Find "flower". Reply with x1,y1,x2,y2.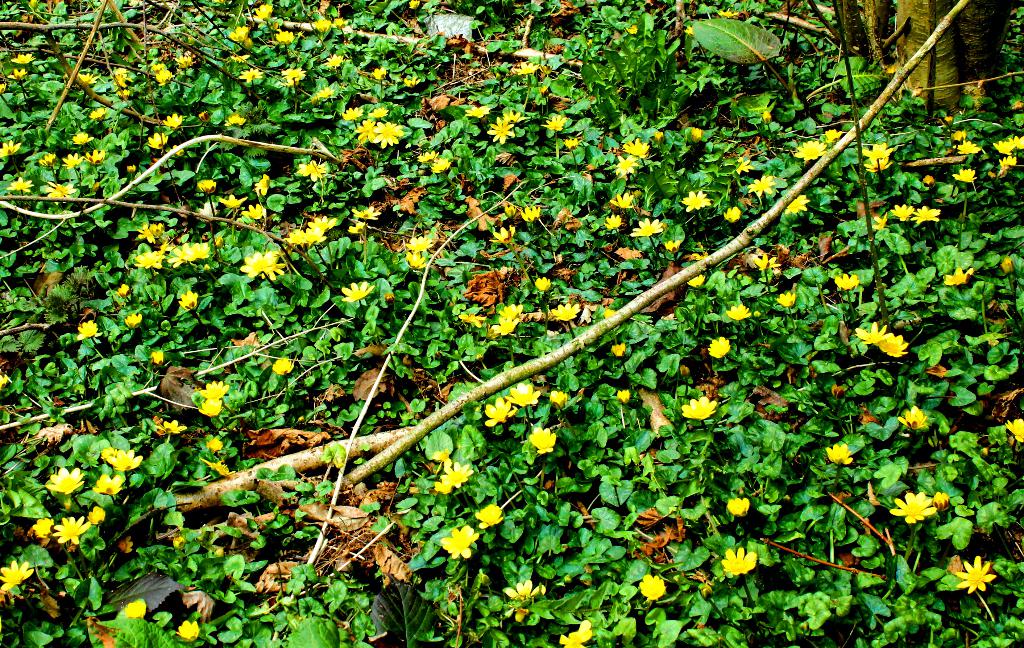
560,138,582,153.
